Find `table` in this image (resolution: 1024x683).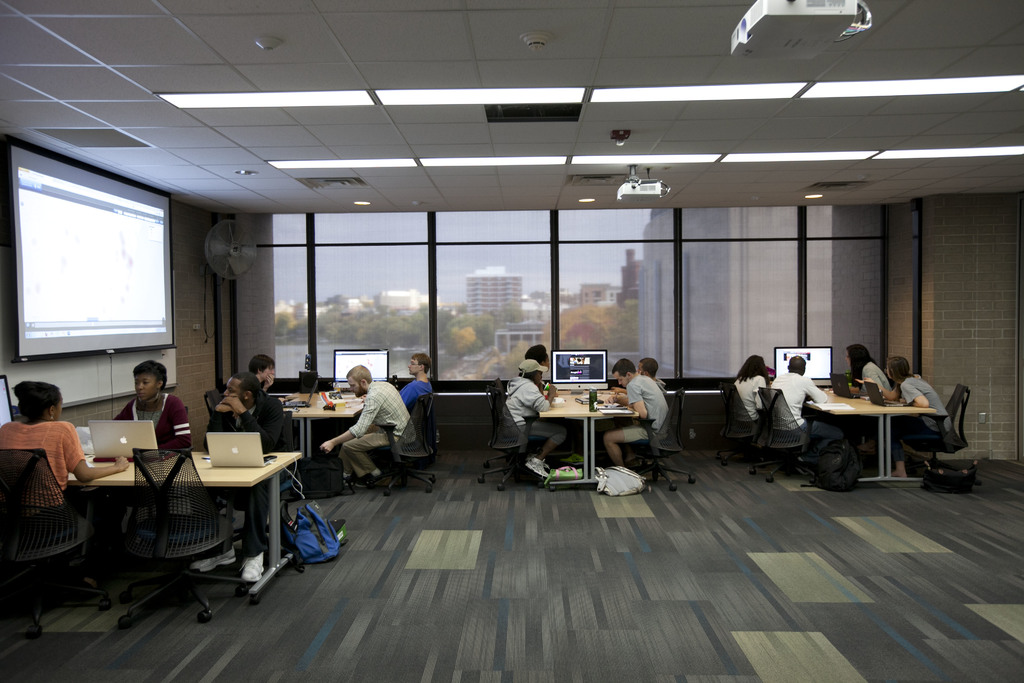
bbox=(538, 384, 640, 495).
